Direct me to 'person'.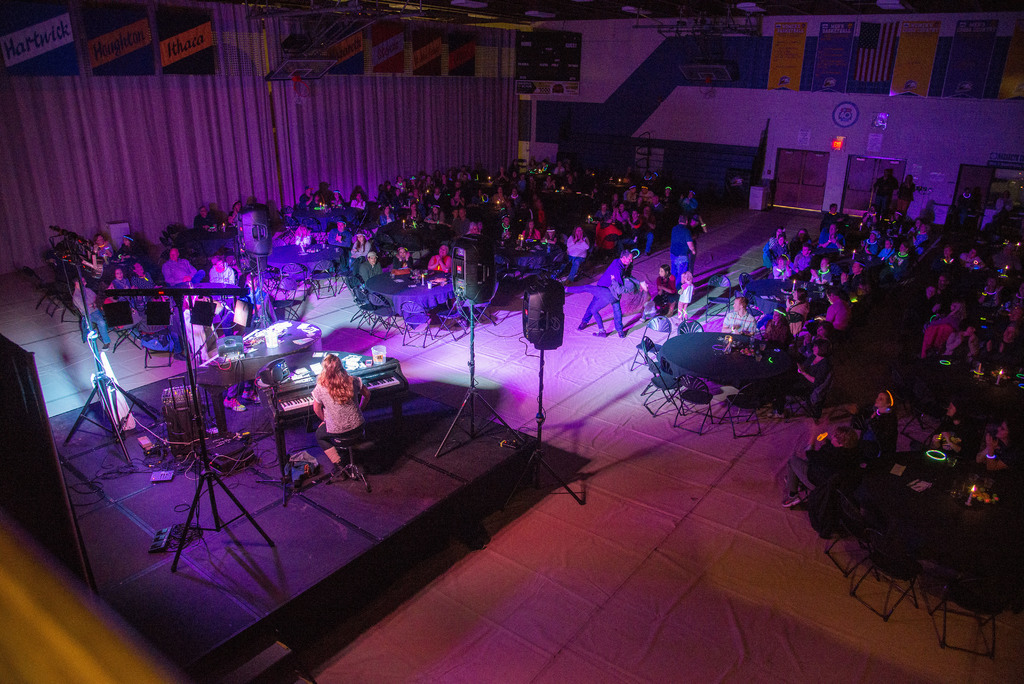
Direction: select_region(940, 246, 958, 278).
